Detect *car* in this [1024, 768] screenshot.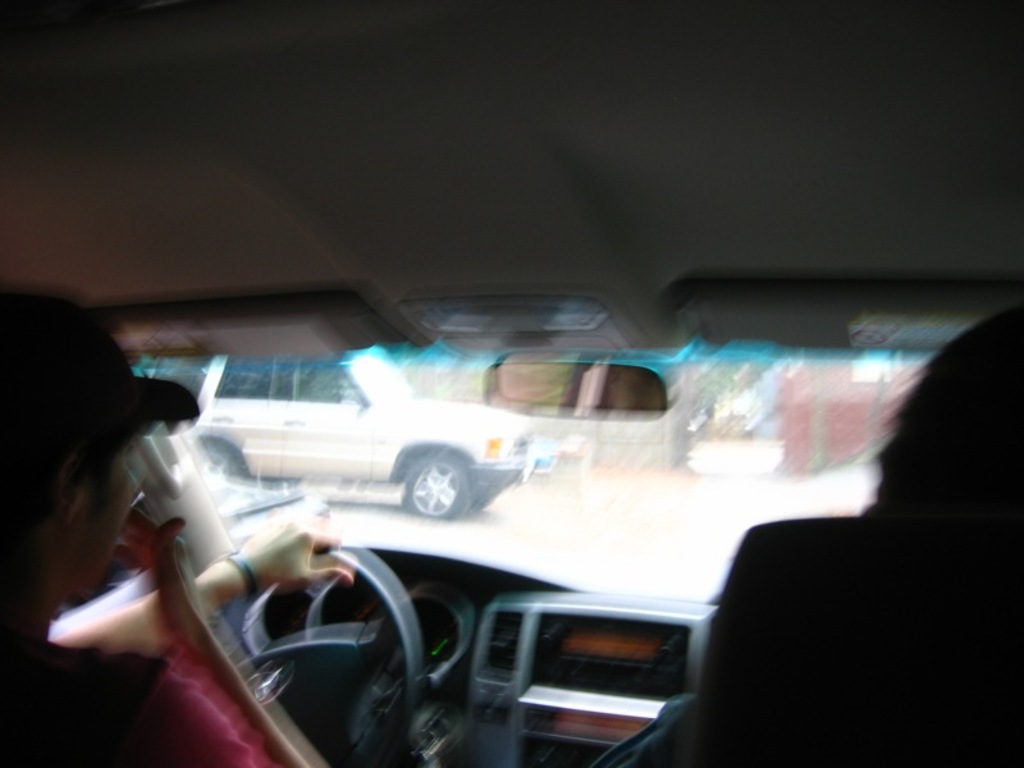
Detection: 0/0/1023/767.
